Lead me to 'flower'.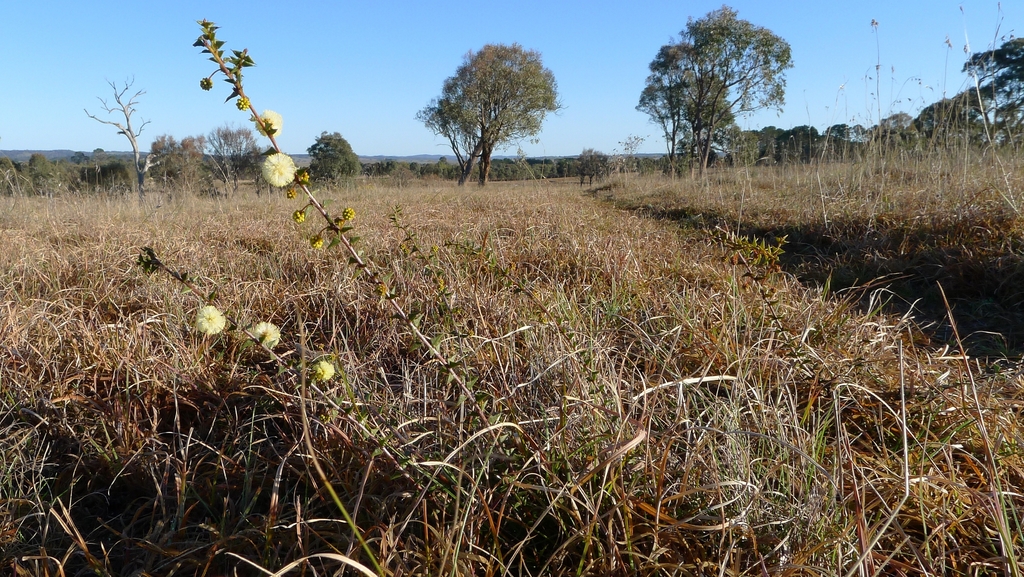
Lead to bbox(508, 262, 515, 268).
